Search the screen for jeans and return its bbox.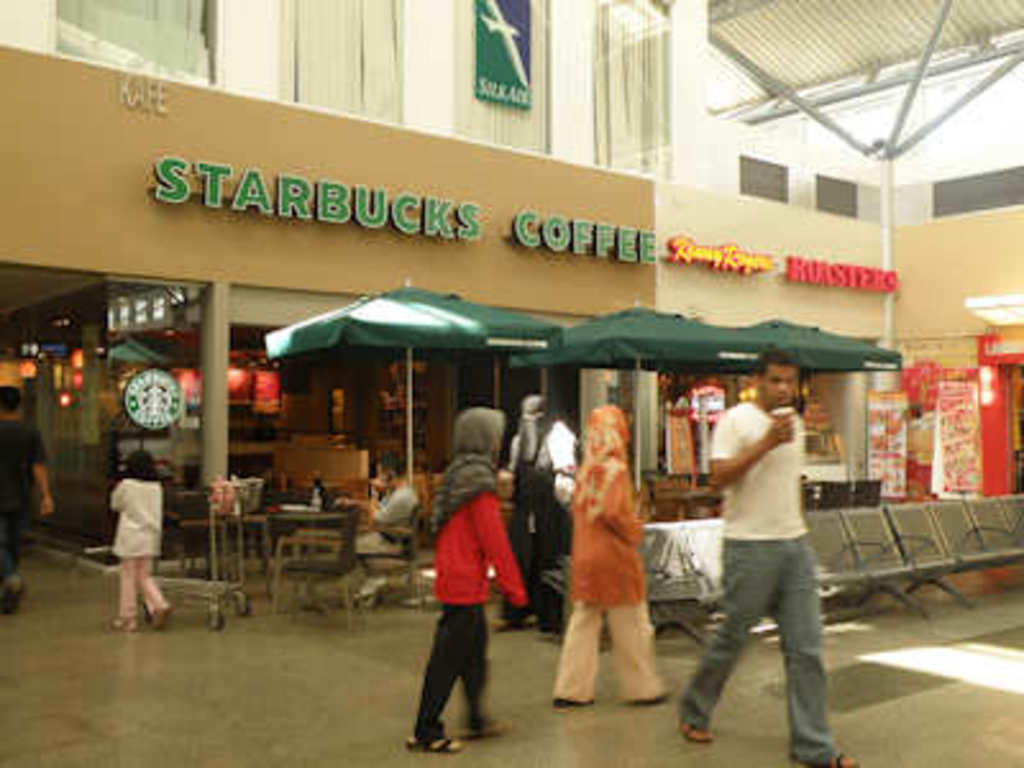
Found: [x1=538, y1=602, x2=678, y2=701].
